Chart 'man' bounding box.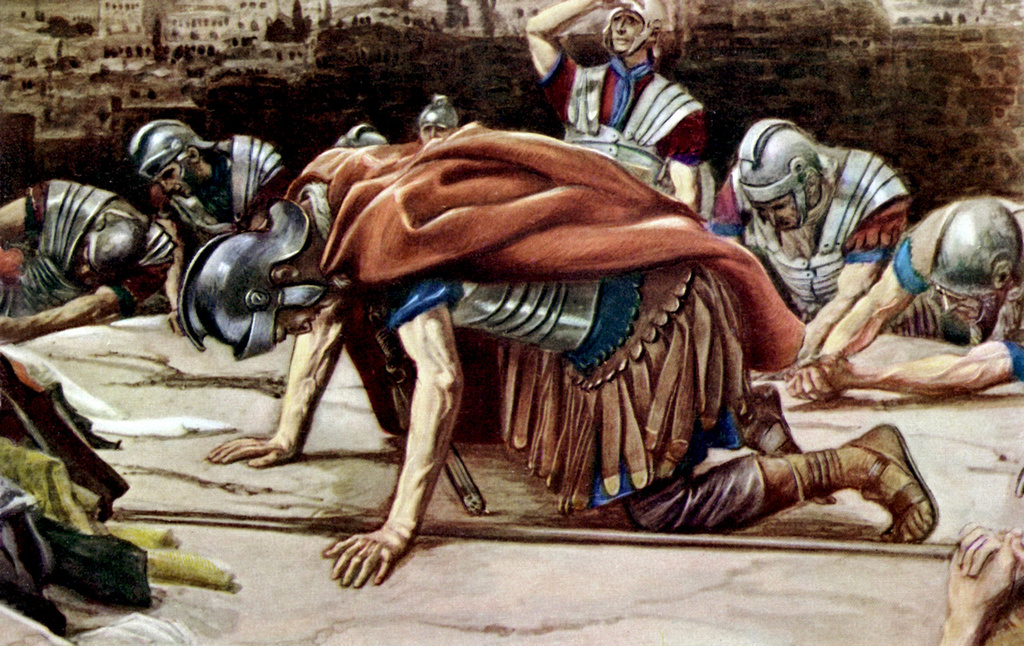
Charted: [123,121,287,332].
